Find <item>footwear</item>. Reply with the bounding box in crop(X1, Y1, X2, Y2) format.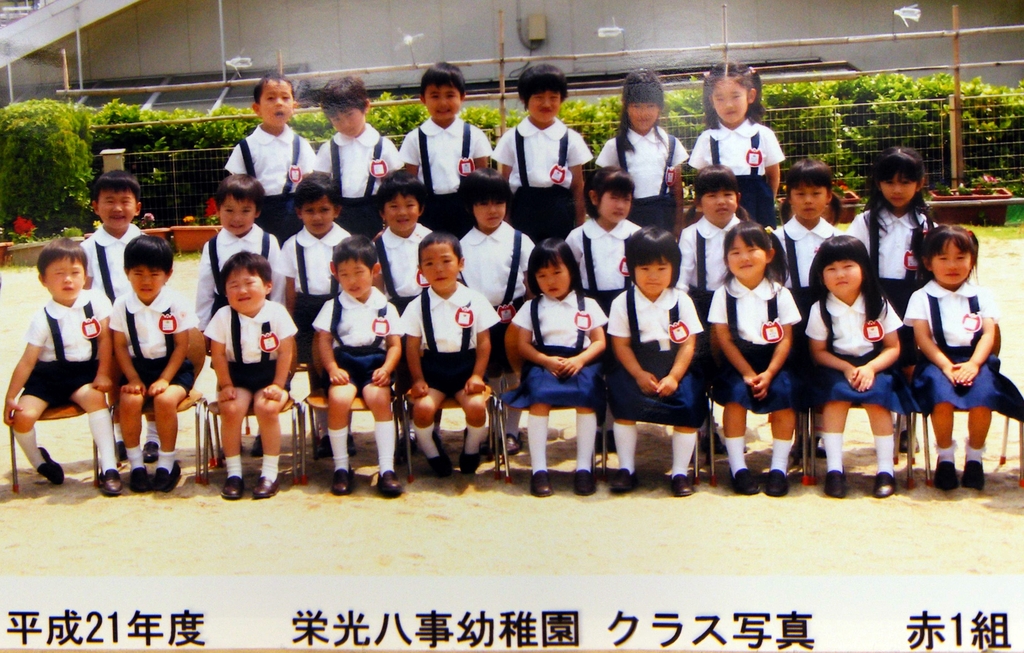
crop(398, 439, 416, 452).
